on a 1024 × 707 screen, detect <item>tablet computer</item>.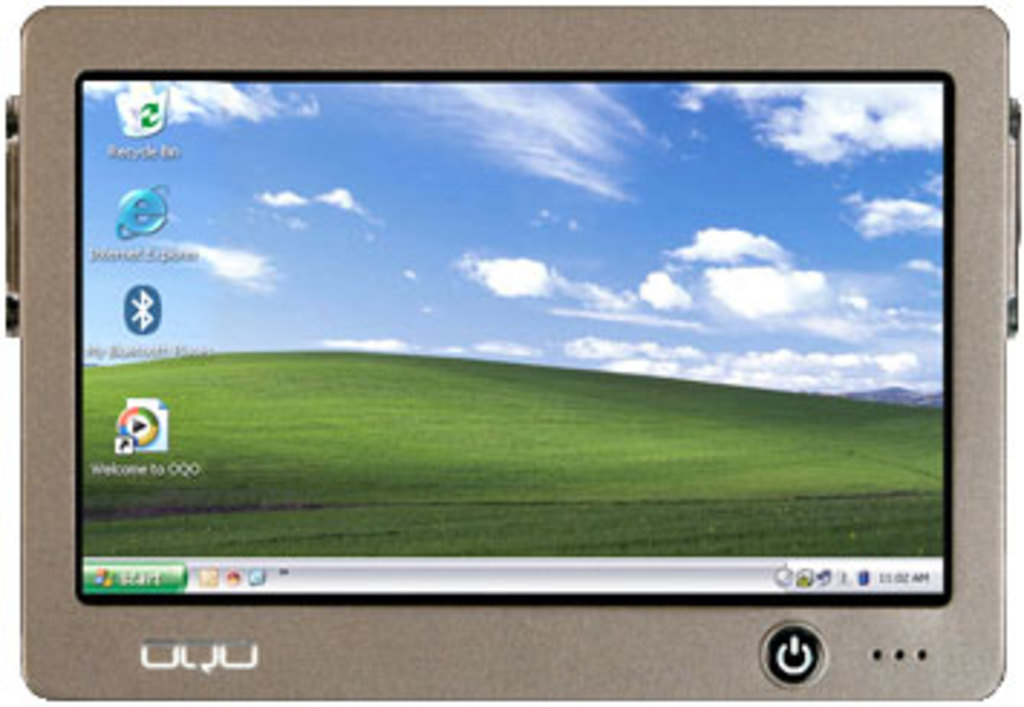
{"x1": 6, "y1": 3, "x2": 1021, "y2": 704}.
